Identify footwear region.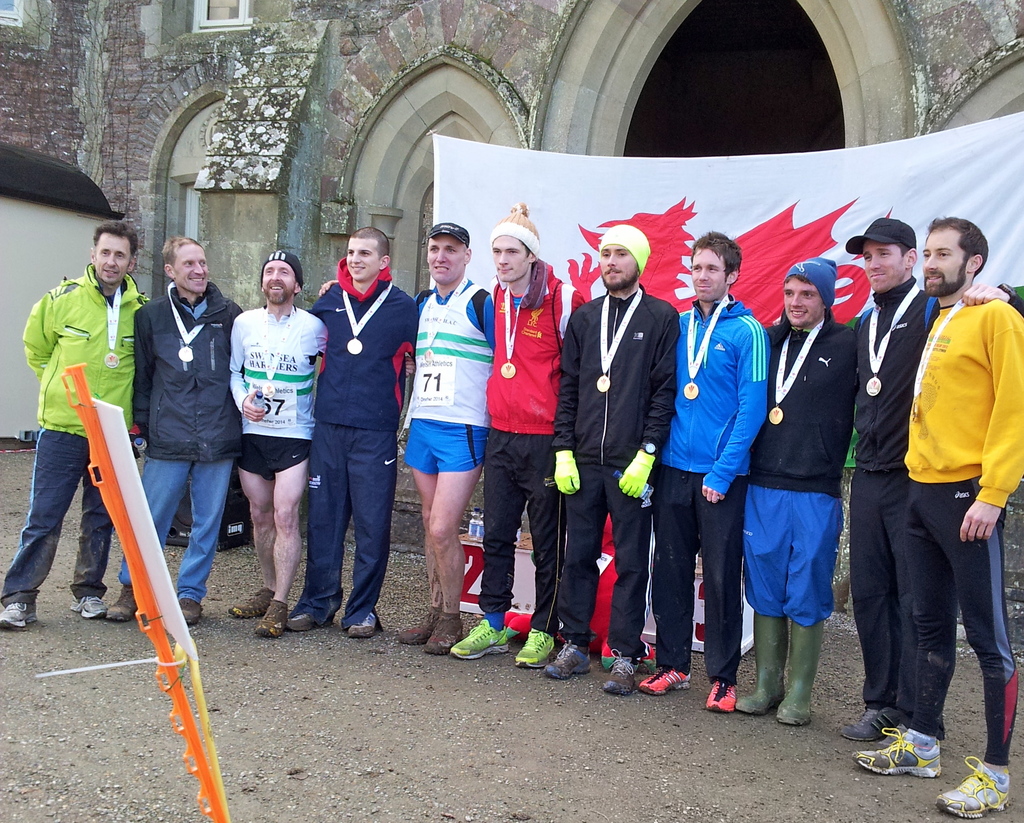
Region: bbox(545, 637, 598, 675).
